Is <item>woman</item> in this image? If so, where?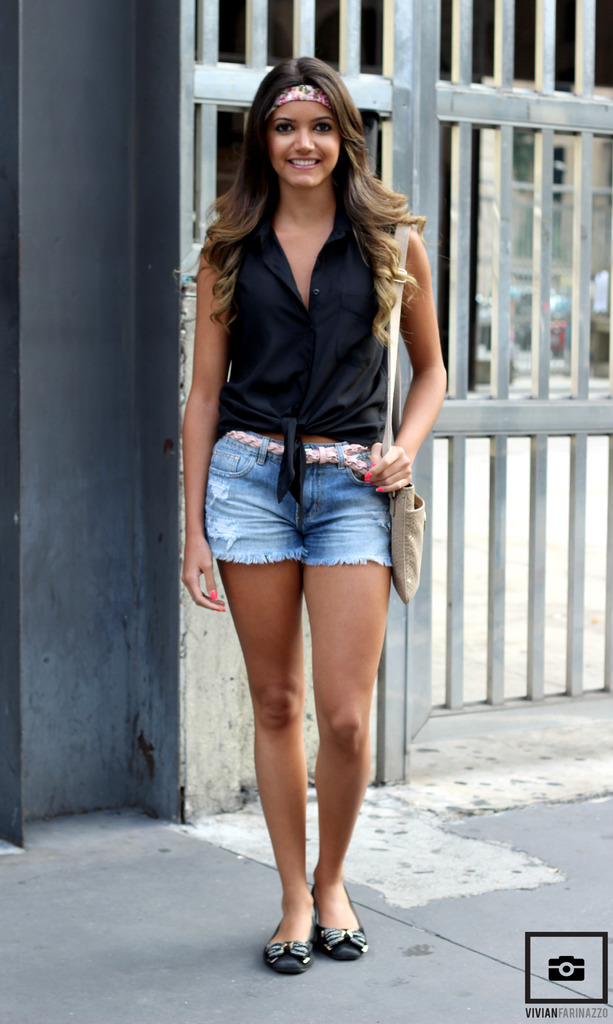
Yes, at {"x1": 165, "y1": 0, "x2": 434, "y2": 952}.
